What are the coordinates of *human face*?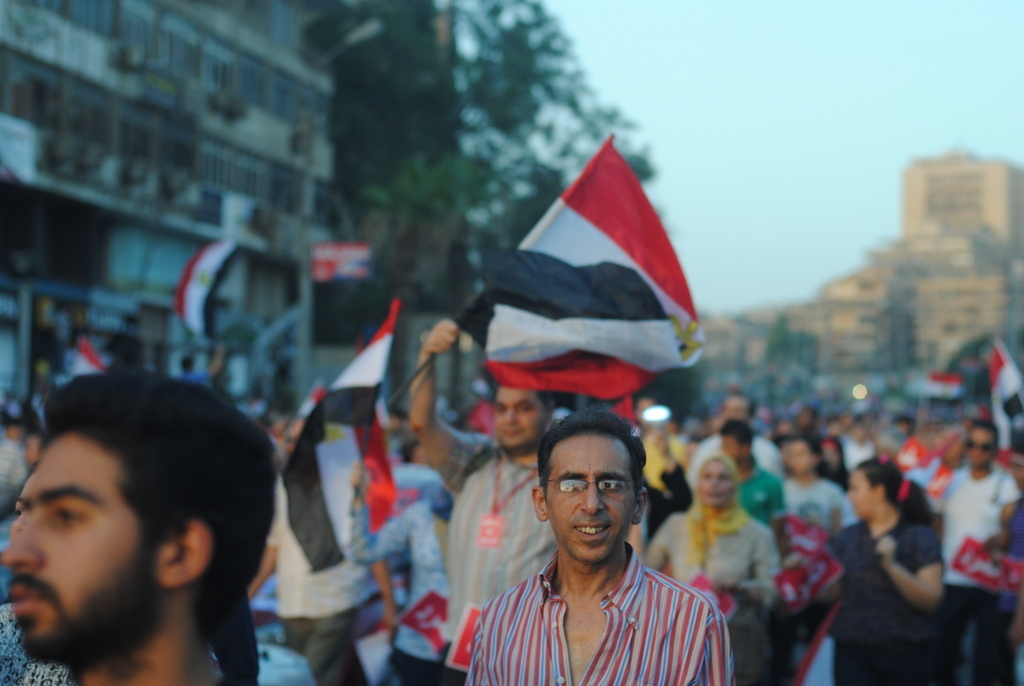
844:469:880:521.
